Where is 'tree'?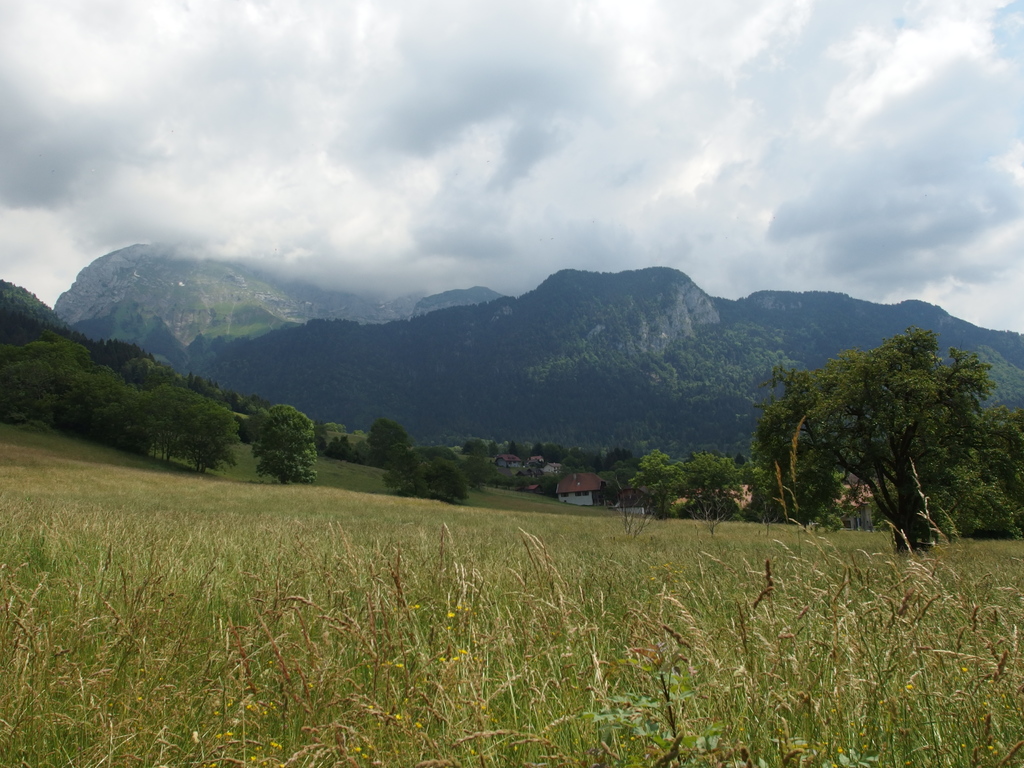
pyautogui.locateOnScreen(756, 306, 992, 554).
